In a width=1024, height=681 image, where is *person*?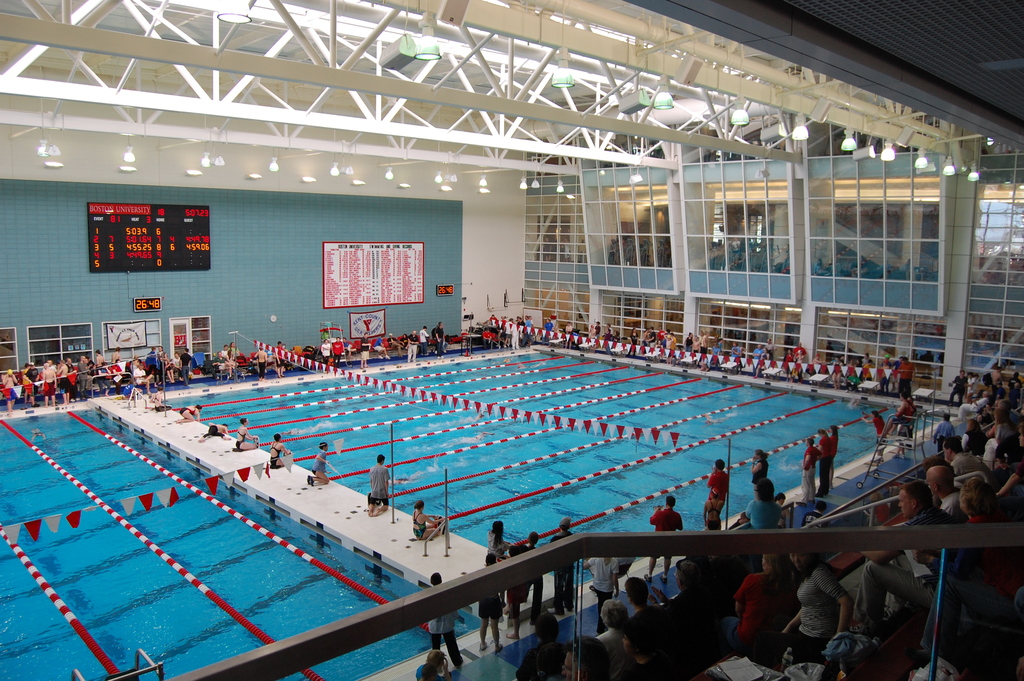
548:311:559:334.
